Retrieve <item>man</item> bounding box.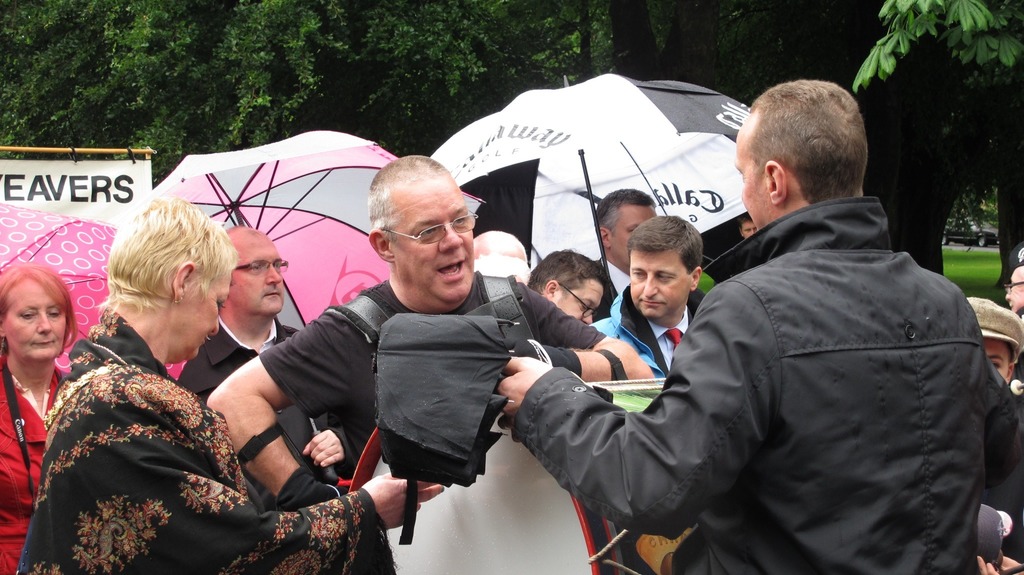
Bounding box: 605:213:708:376.
